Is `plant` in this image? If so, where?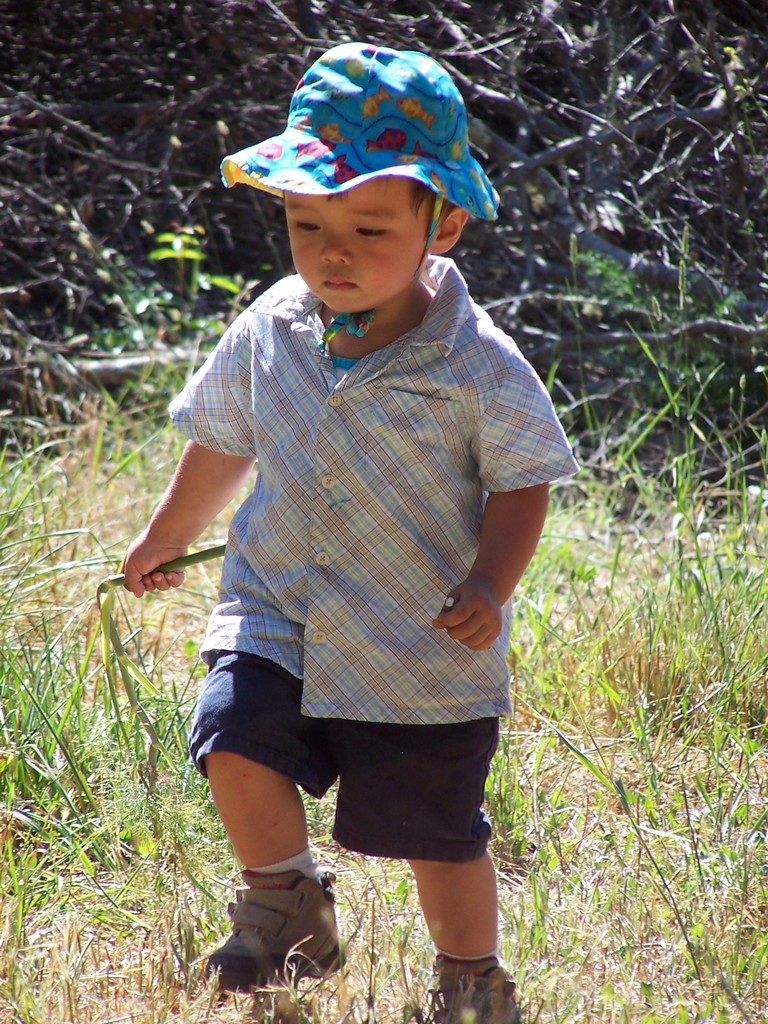
Yes, at x1=0, y1=220, x2=767, y2=1023.
